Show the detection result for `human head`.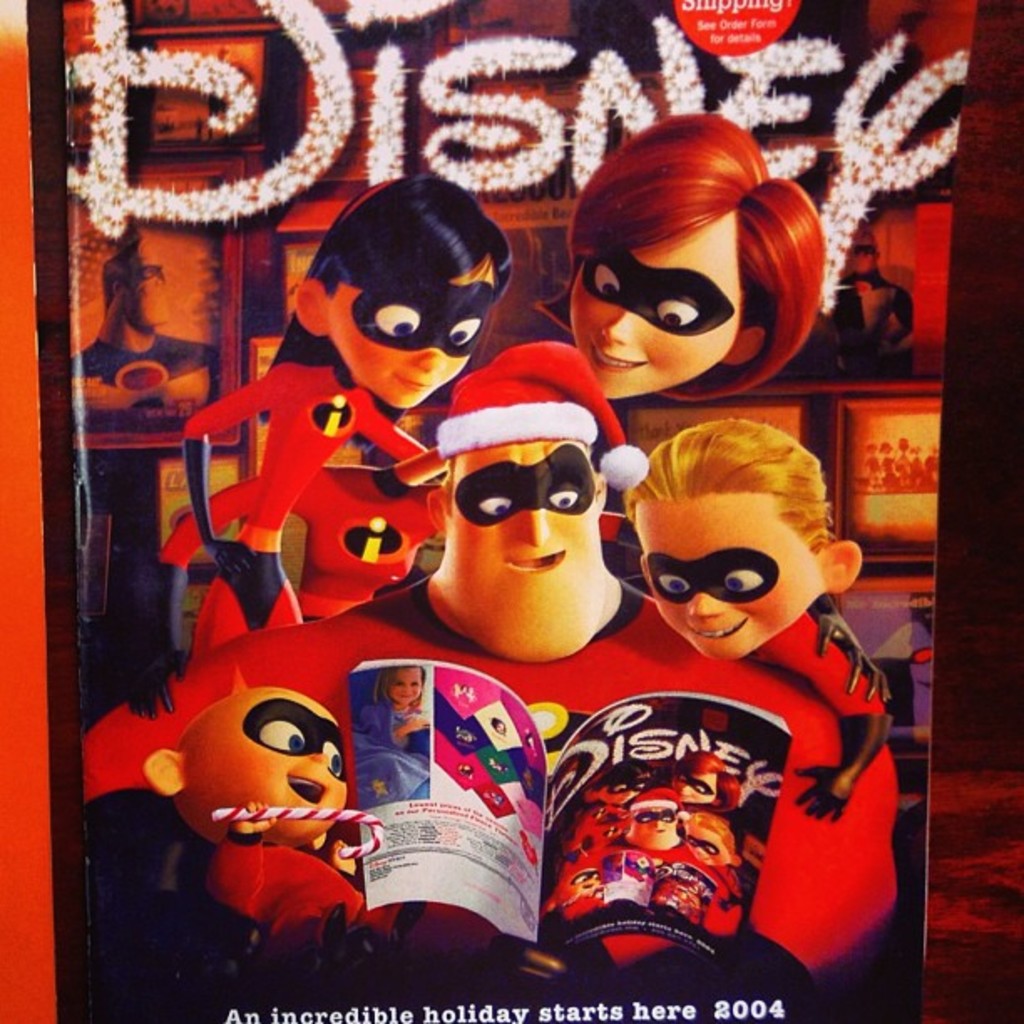
detection(673, 806, 735, 865).
